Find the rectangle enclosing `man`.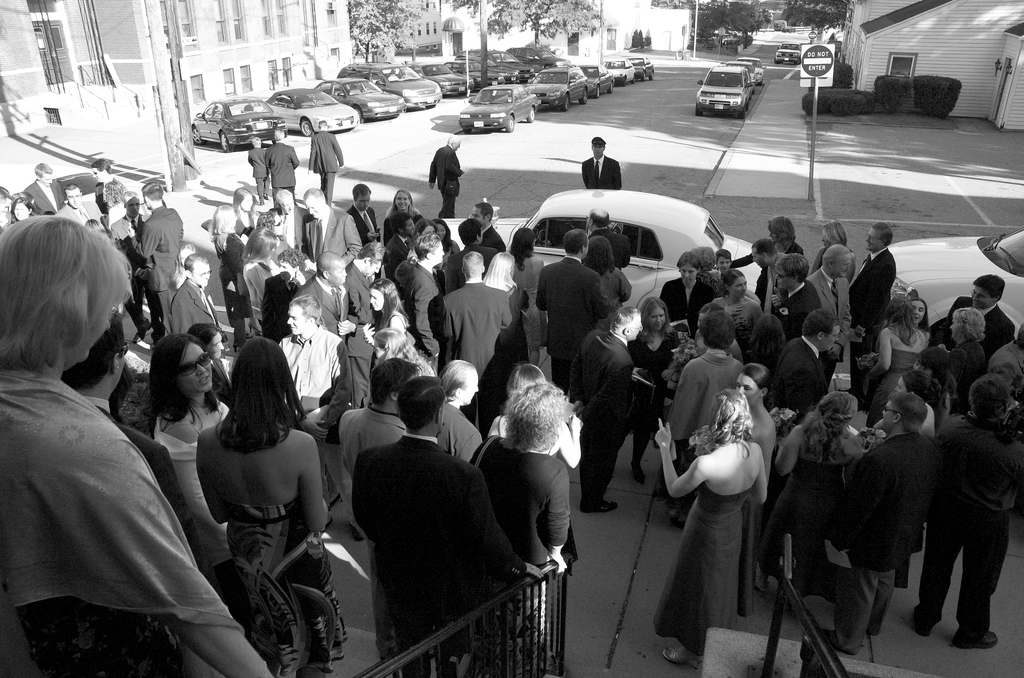
<bbox>249, 131, 271, 199</bbox>.
